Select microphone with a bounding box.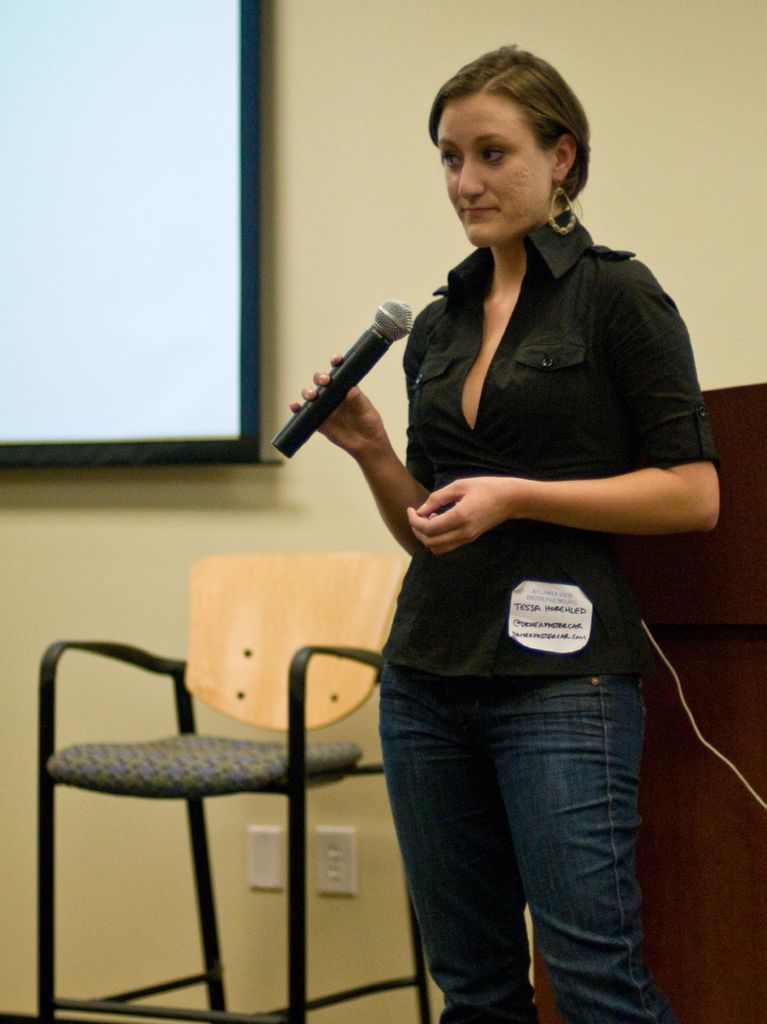
crop(271, 296, 419, 455).
